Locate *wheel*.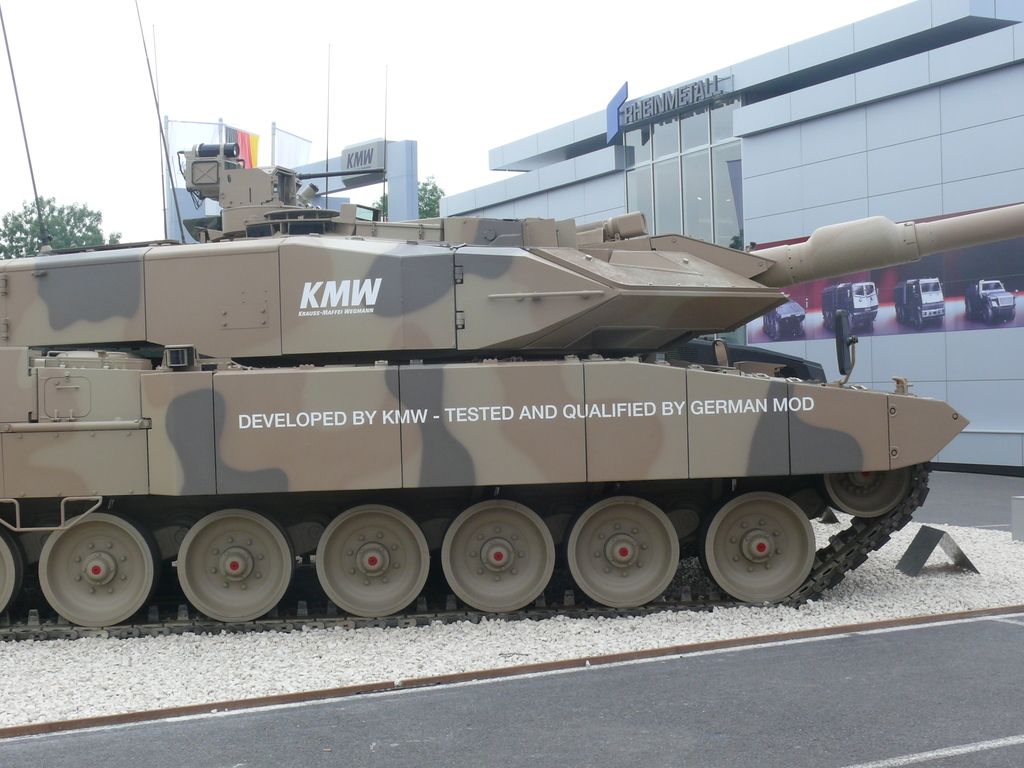
Bounding box: select_region(437, 497, 558, 609).
